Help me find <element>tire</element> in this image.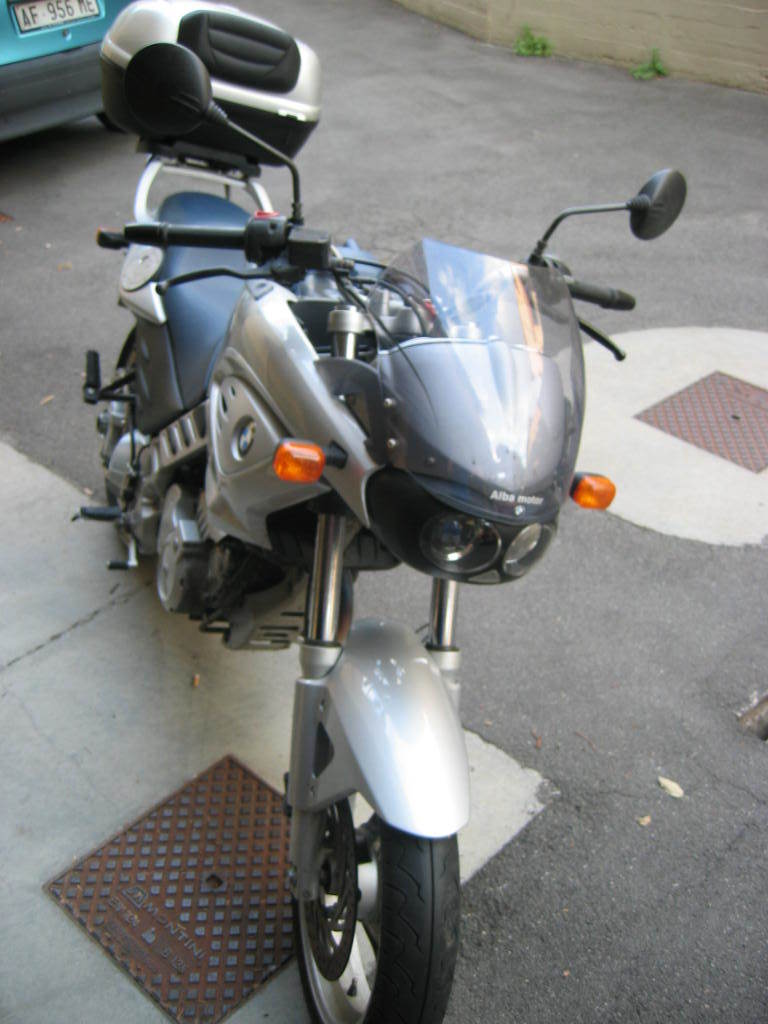
Found it: bbox(279, 749, 469, 1013).
